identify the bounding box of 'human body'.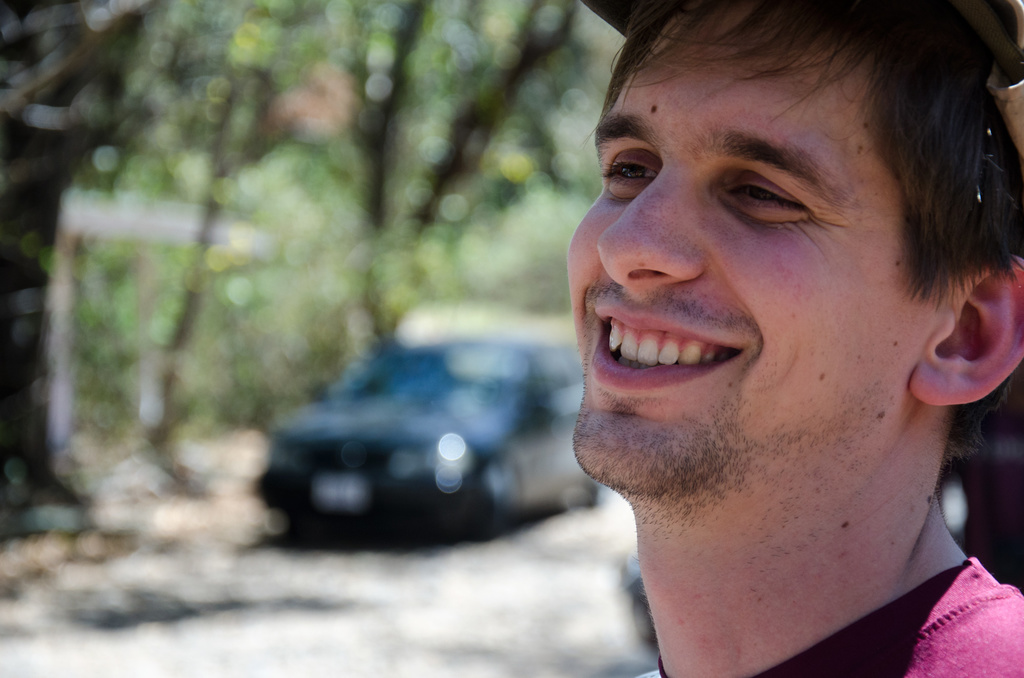
547/0/1023/677.
